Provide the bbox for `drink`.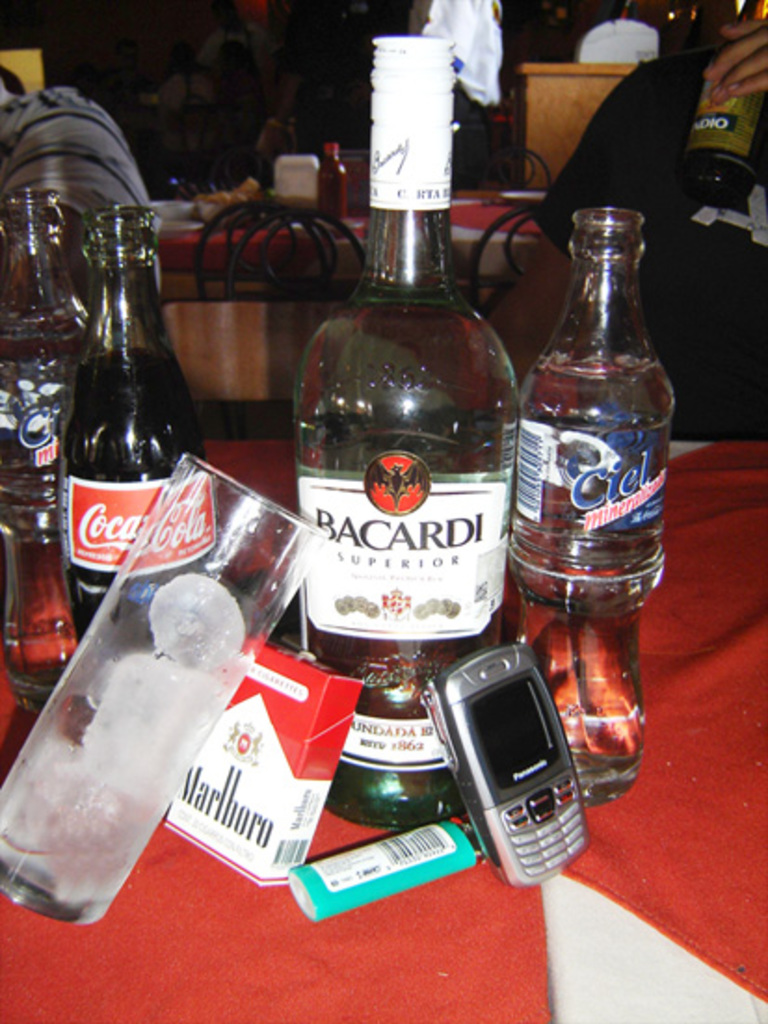
61,348,225,647.
